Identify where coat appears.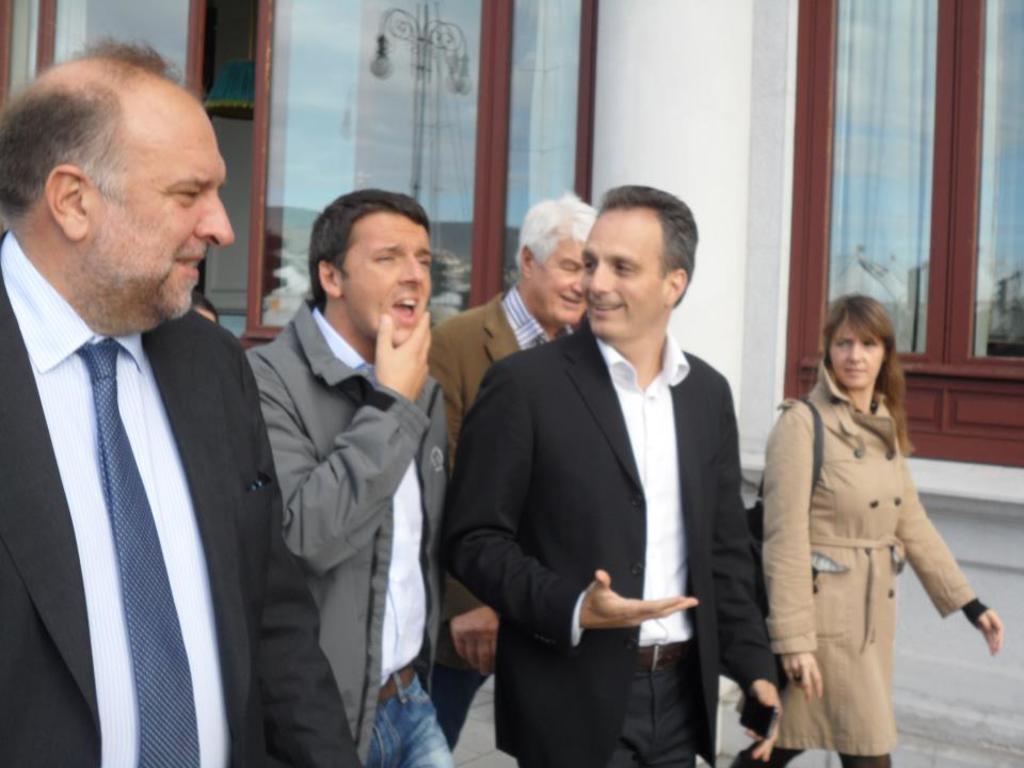
Appears at [428,281,575,453].
